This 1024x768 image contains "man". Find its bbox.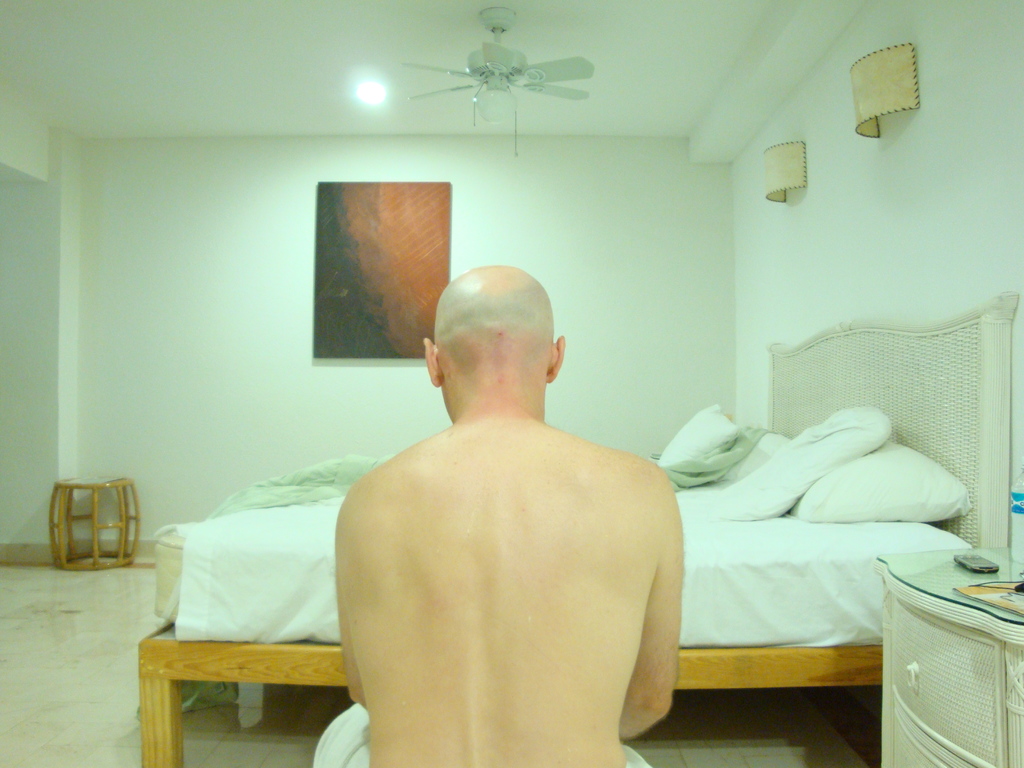
315,255,689,764.
